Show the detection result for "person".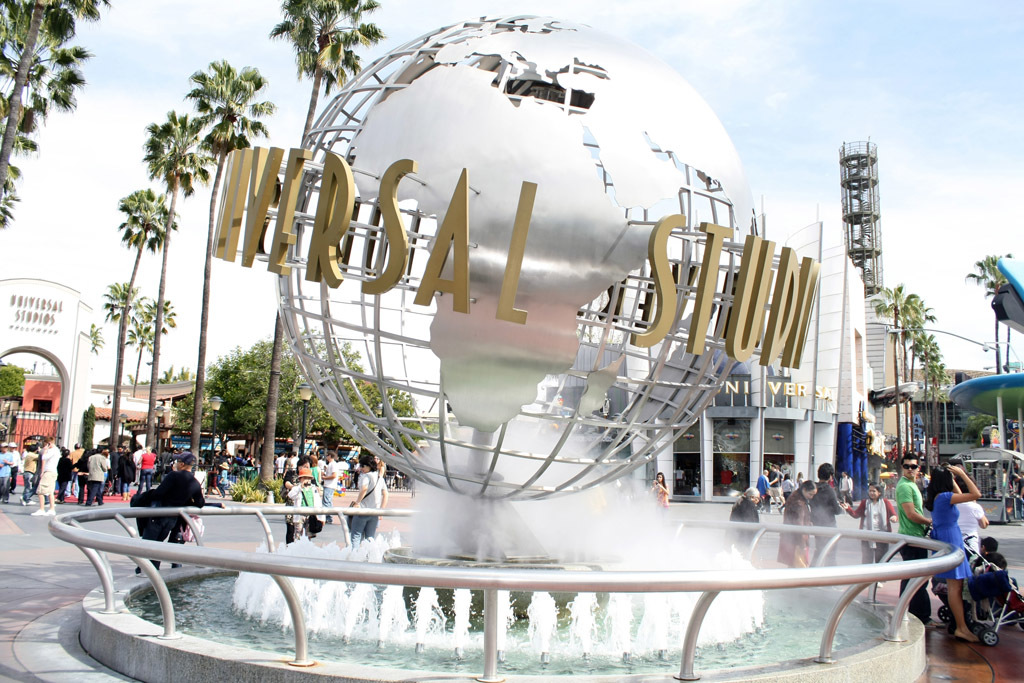
117/446/137/498.
